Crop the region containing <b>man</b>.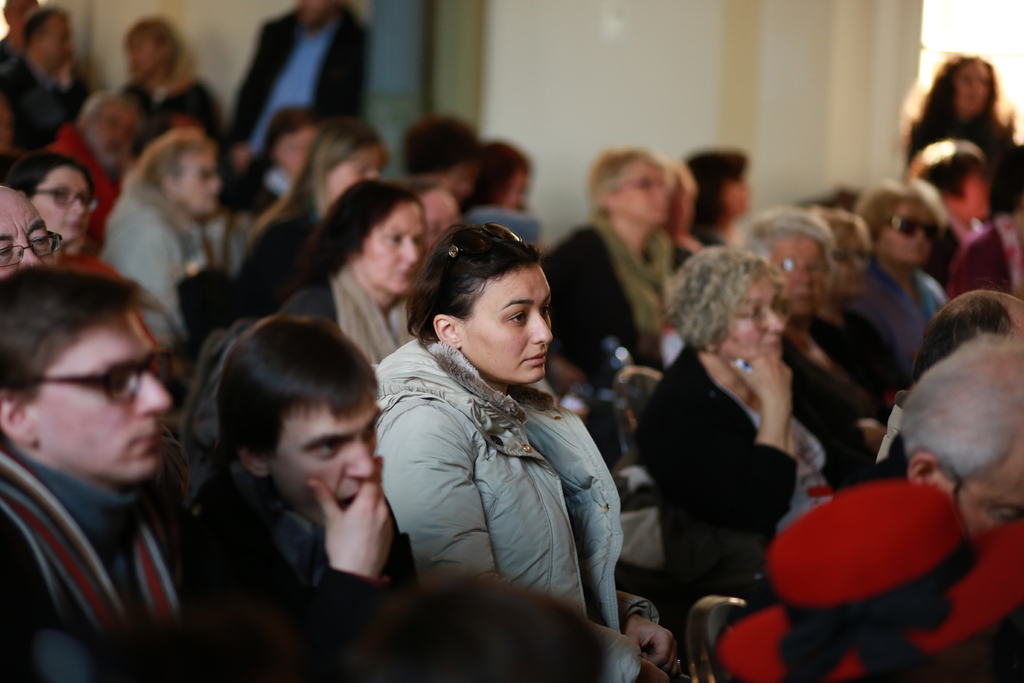
Crop region: <box>0,253,232,674</box>.
